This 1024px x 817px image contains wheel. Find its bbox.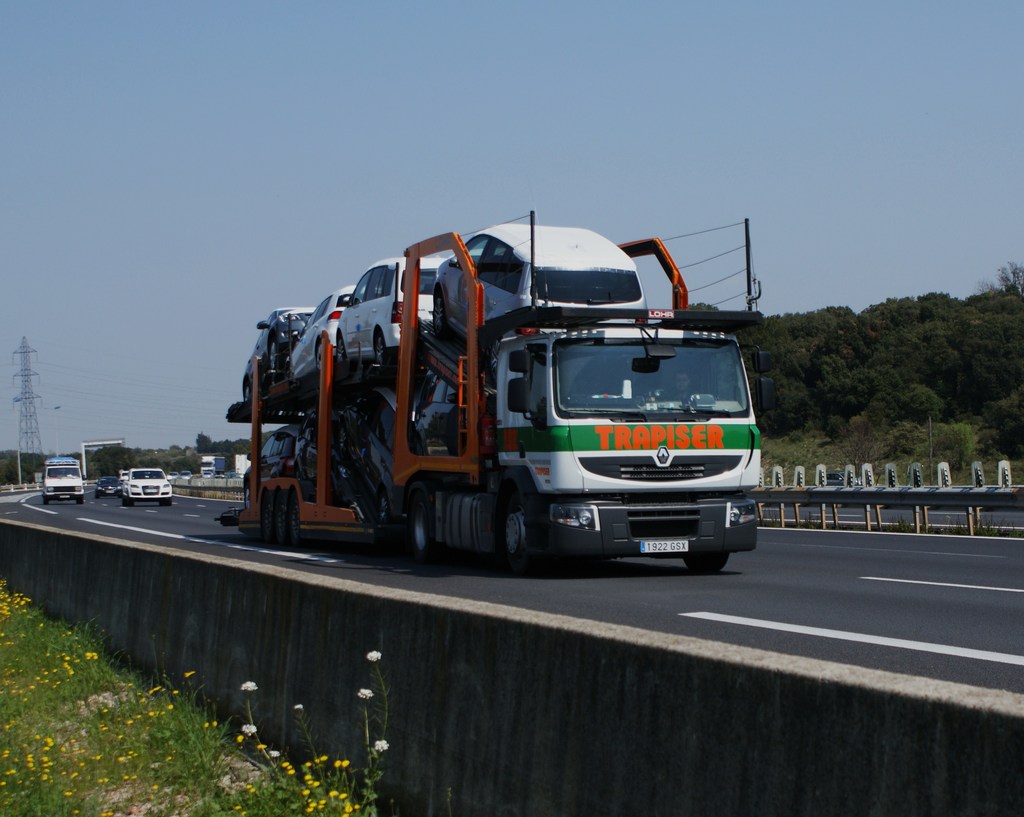
rect(683, 550, 729, 570).
